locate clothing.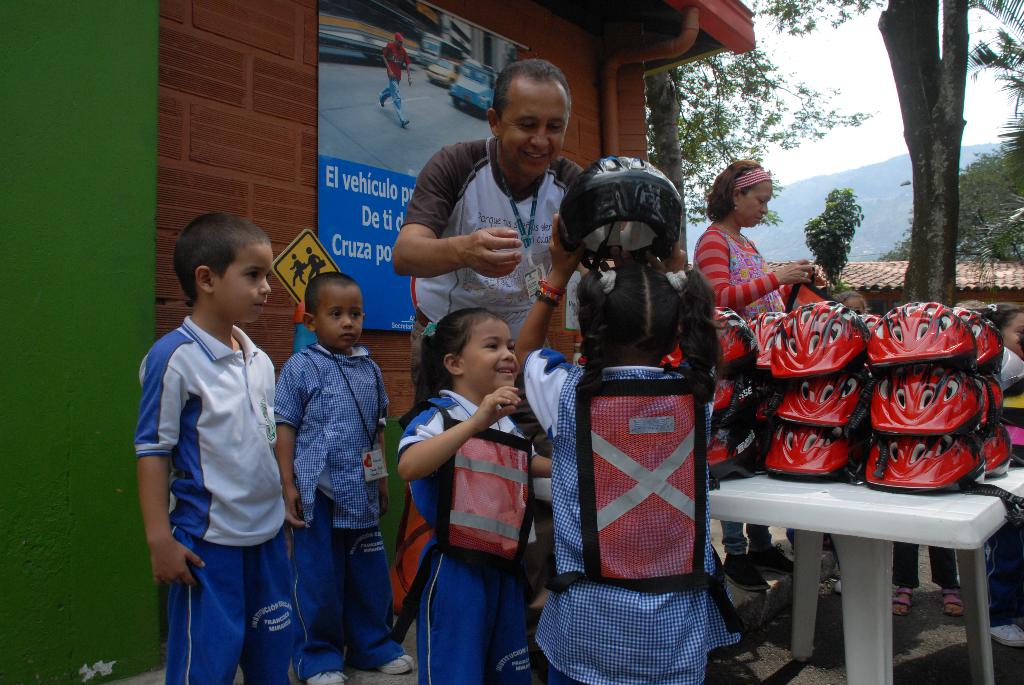
Bounding box: {"x1": 522, "y1": 345, "x2": 743, "y2": 684}.
